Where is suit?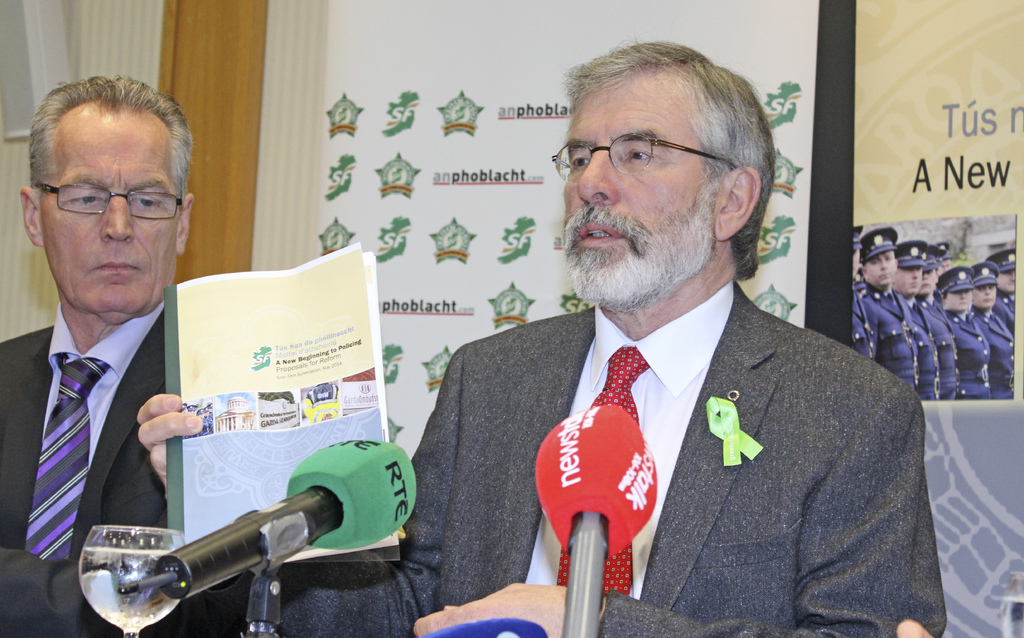
detection(924, 290, 962, 399).
